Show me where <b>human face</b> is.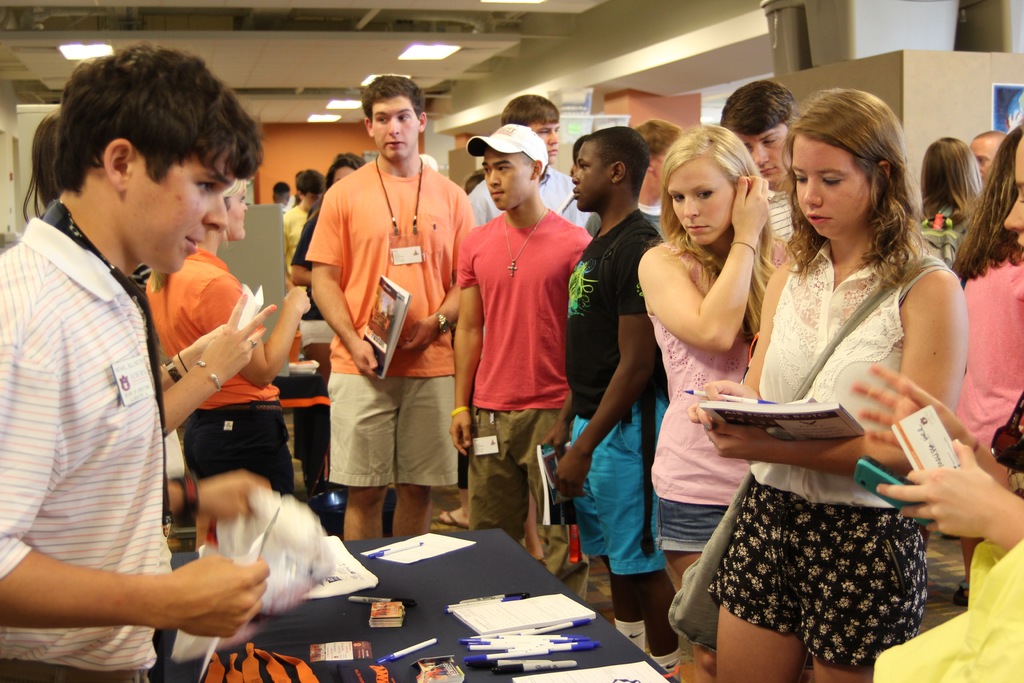
<b>human face</b> is at (120,165,230,268).
